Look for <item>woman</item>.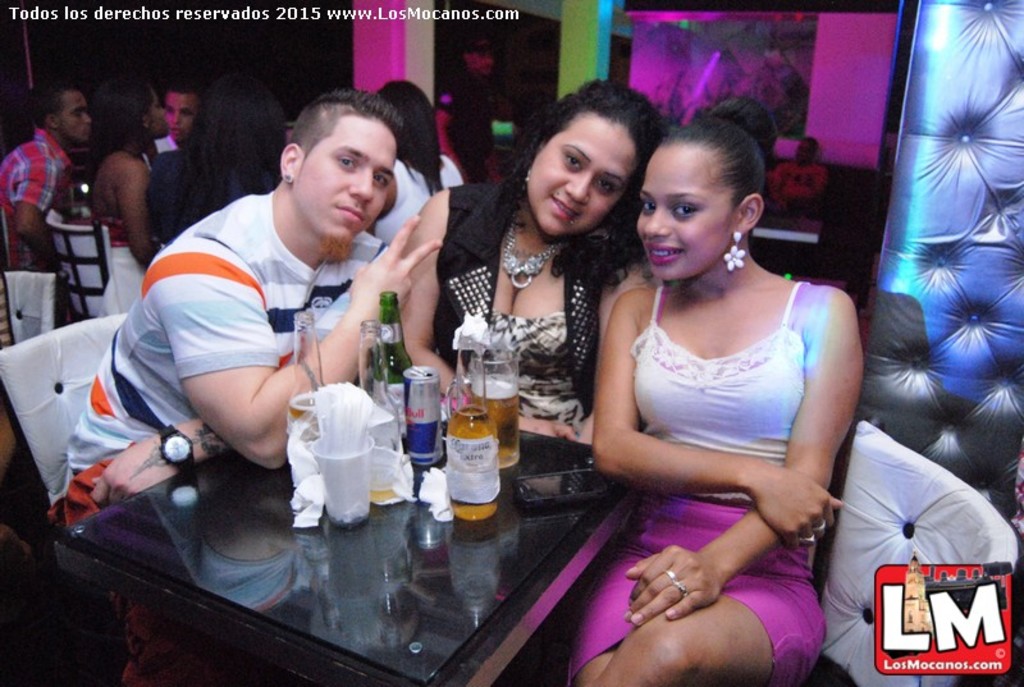
Found: [left=145, top=73, right=284, bottom=244].
